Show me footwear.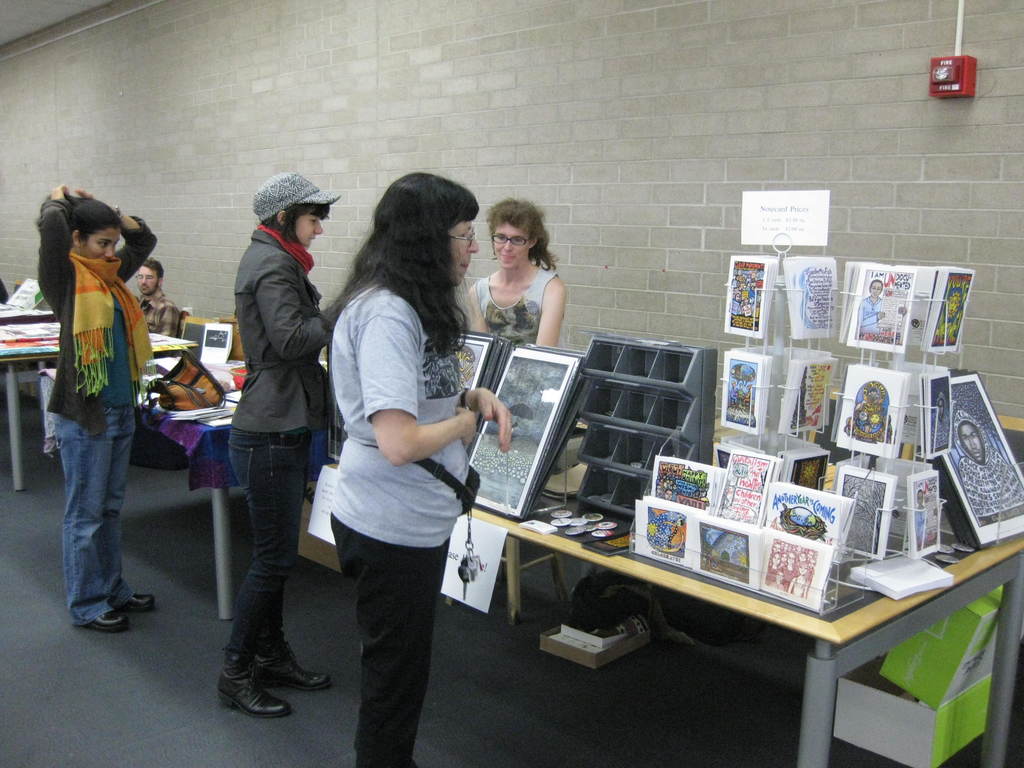
footwear is here: detection(214, 655, 294, 721).
